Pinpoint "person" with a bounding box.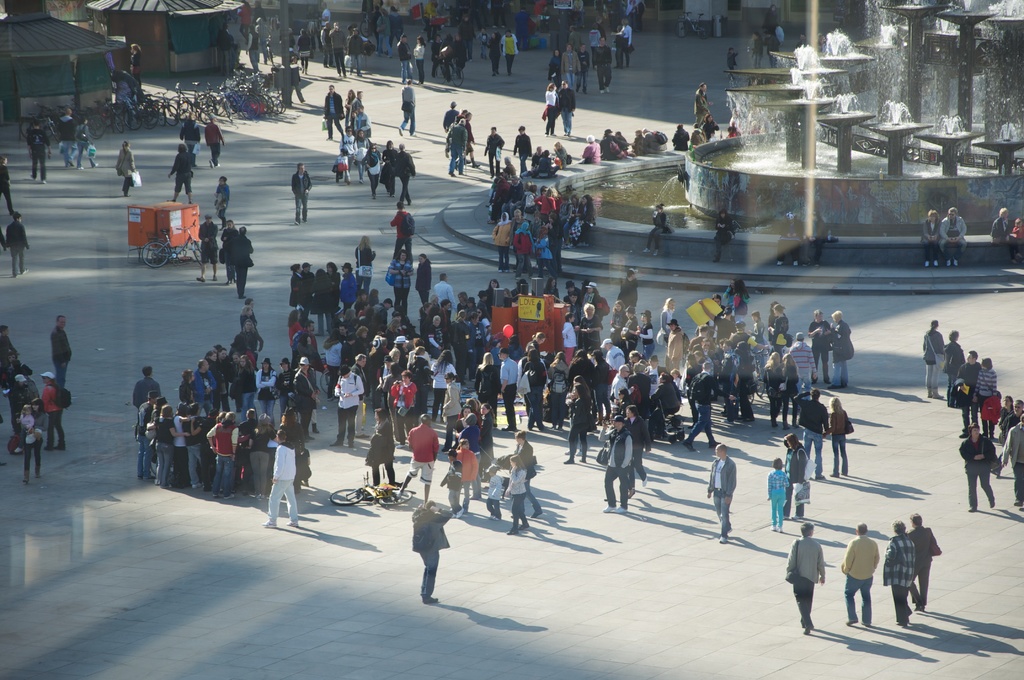
bbox=(561, 280, 582, 305).
